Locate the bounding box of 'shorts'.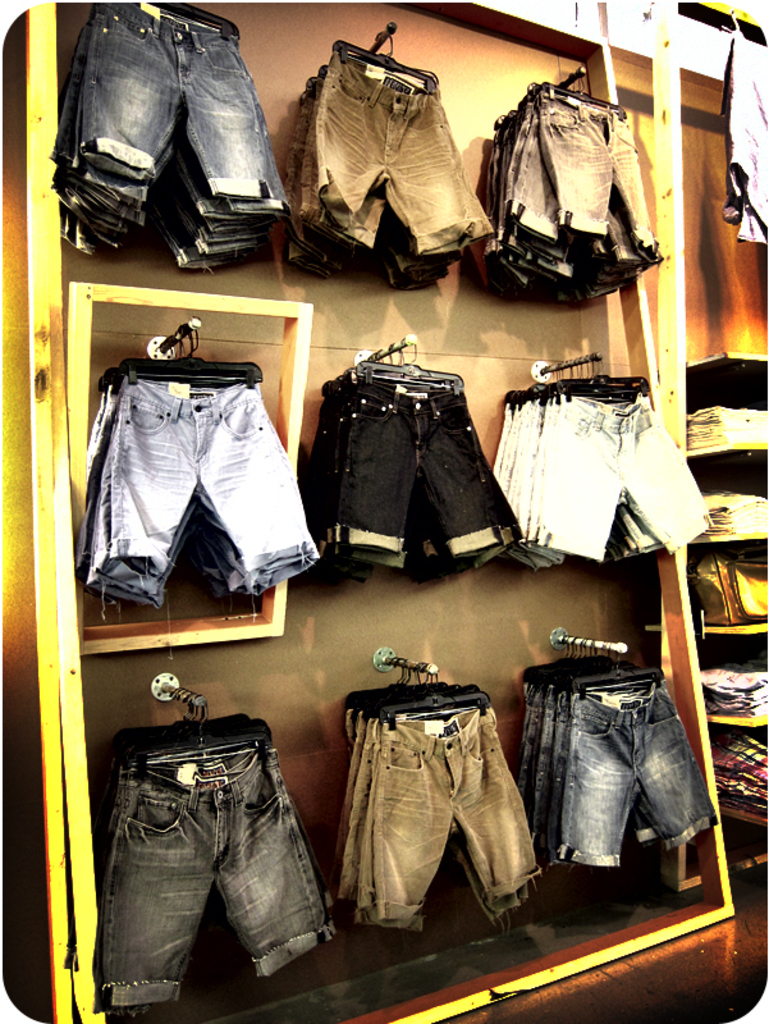
Bounding box: l=87, t=692, r=330, b=1018.
